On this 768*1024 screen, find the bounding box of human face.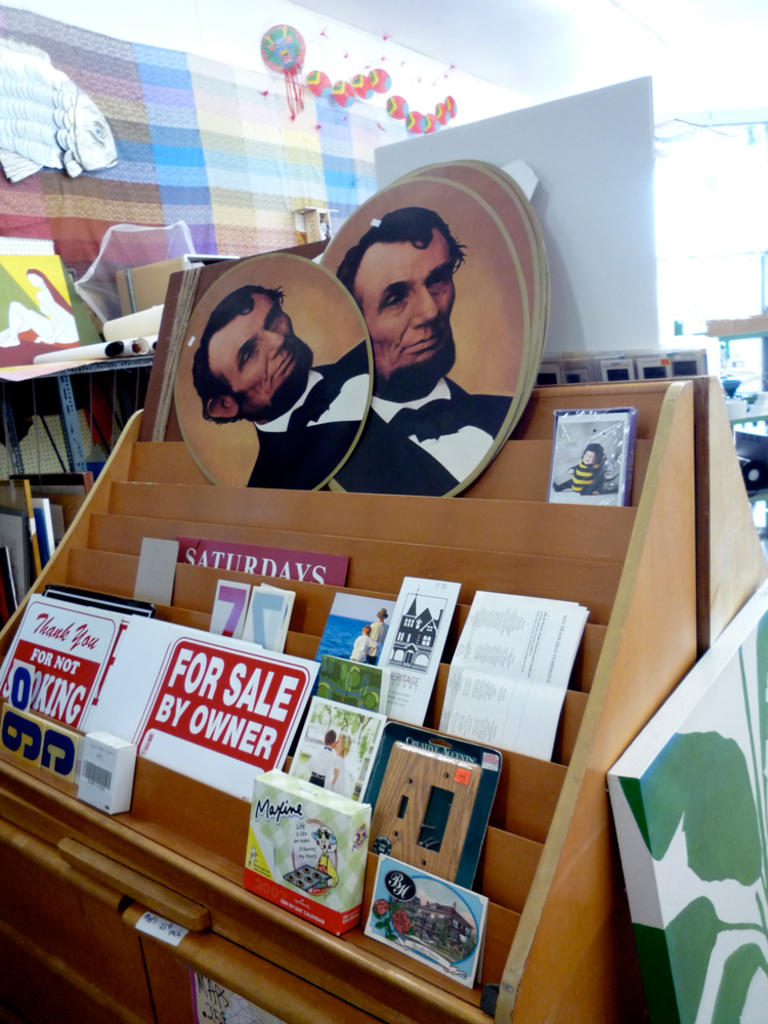
Bounding box: box(355, 228, 455, 406).
